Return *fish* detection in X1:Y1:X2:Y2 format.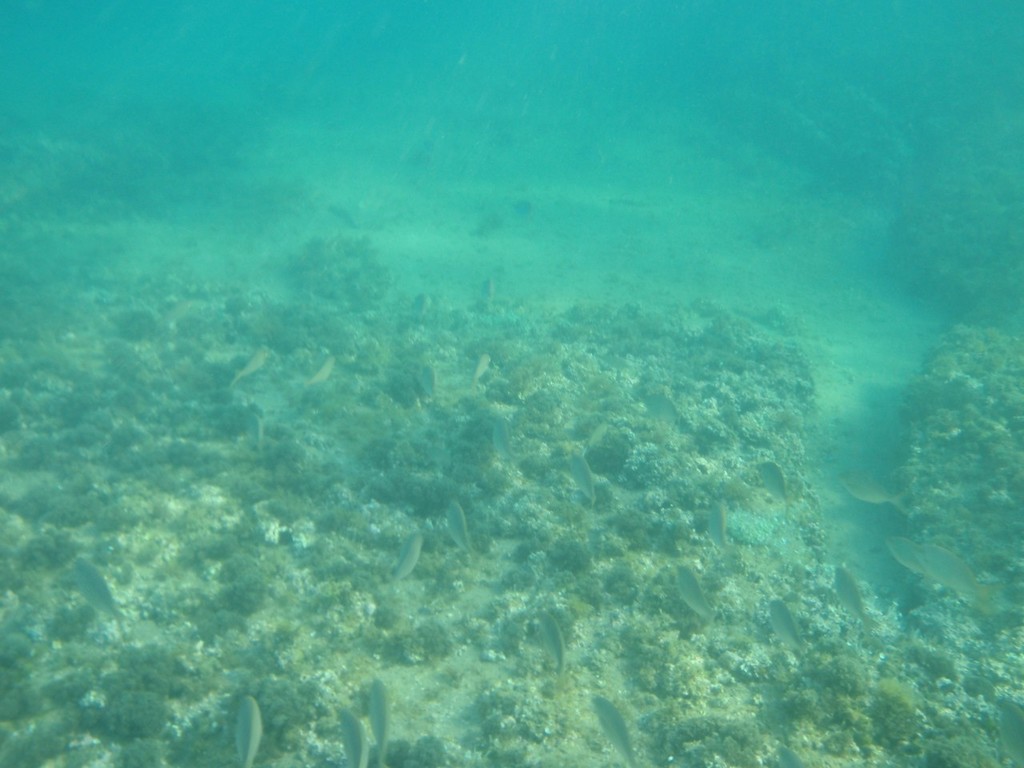
585:694:638:767.
